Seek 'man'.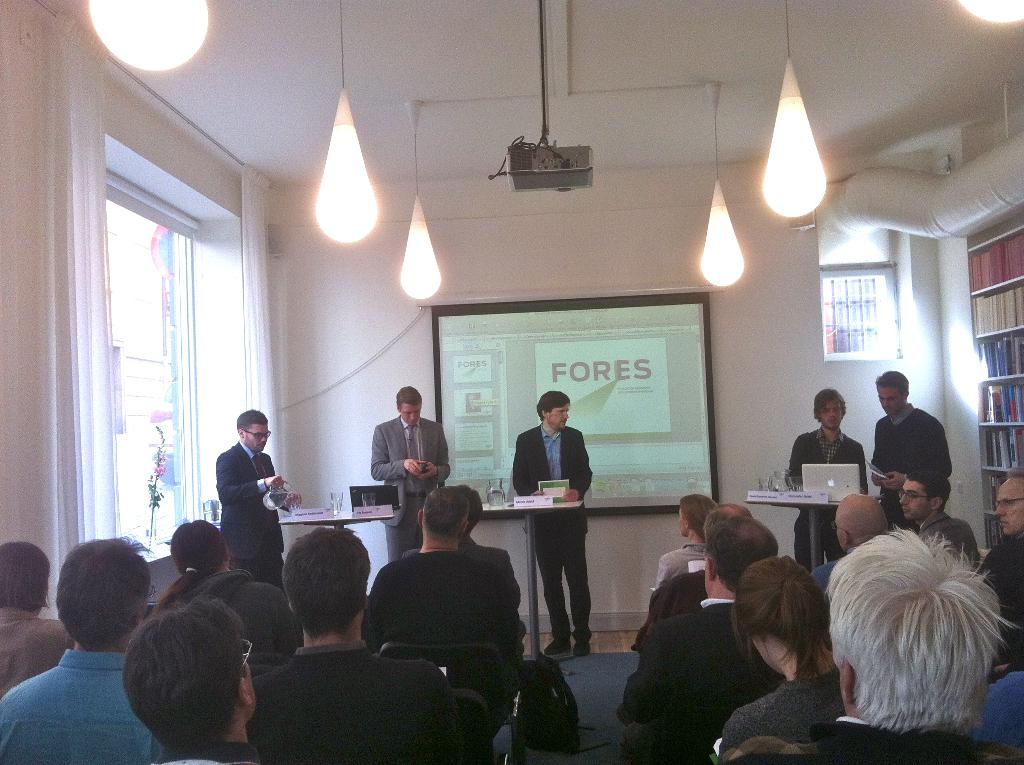
<bbox>616, 516, 796, 764</bbox>.
